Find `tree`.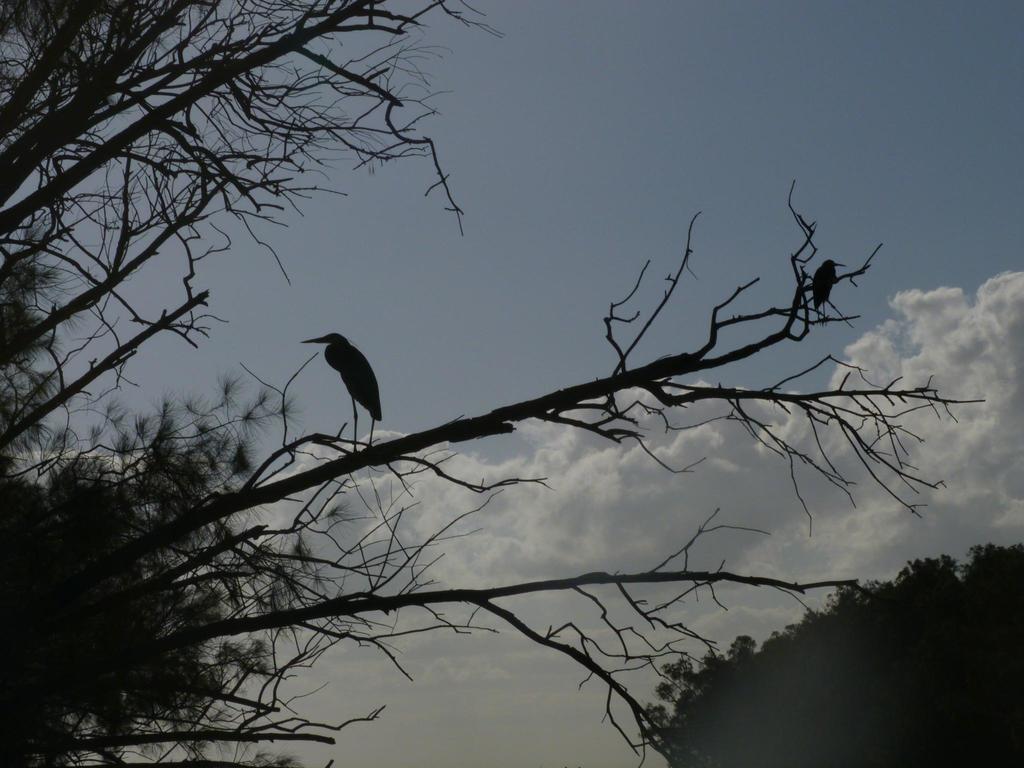
select_region(576, 501, 1023, 755).
